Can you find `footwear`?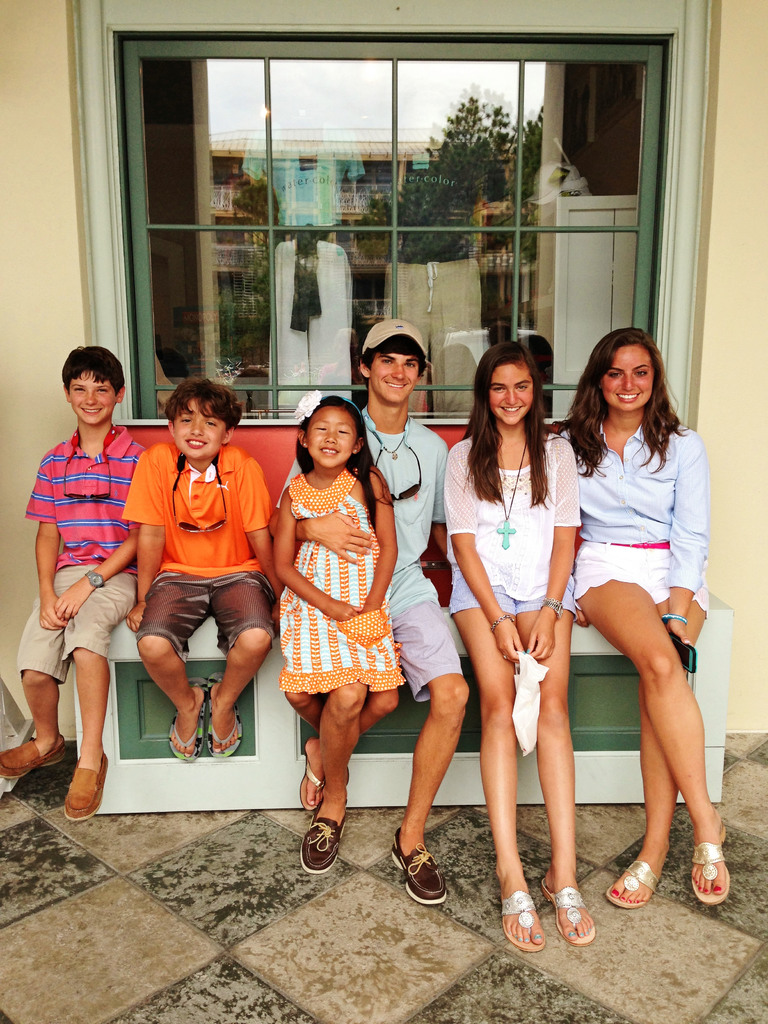
Yes, bounding box: box(387, 828, 449, 906).
